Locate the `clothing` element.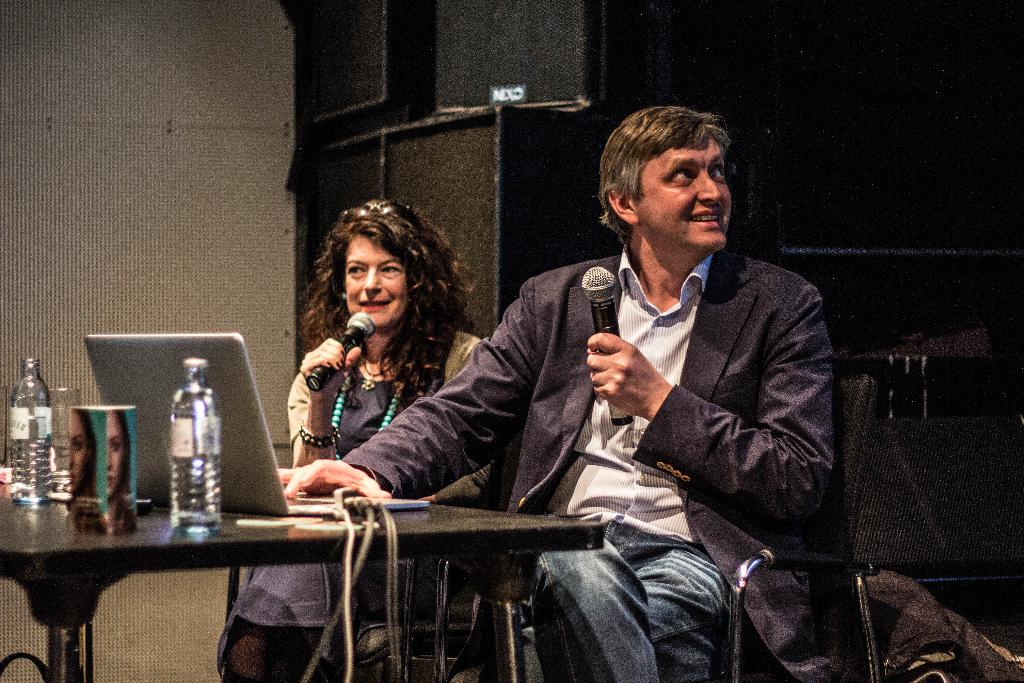
Element bbox: <region>340, 255, 828, 682</region>.
